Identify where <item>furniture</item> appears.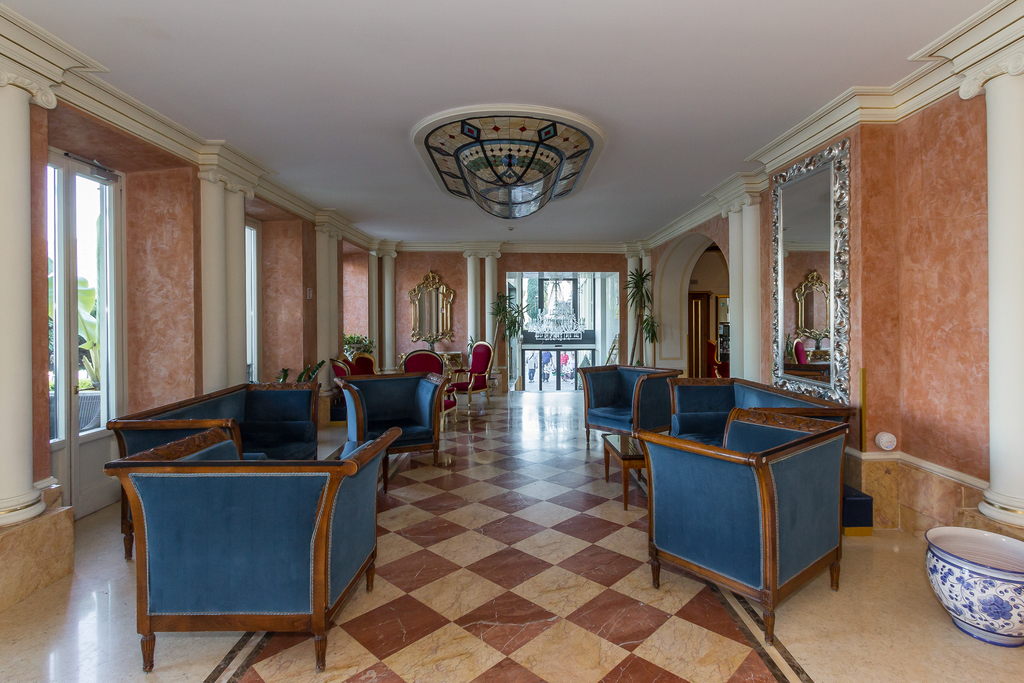
Appears at box(577, 362, 676, 443).
